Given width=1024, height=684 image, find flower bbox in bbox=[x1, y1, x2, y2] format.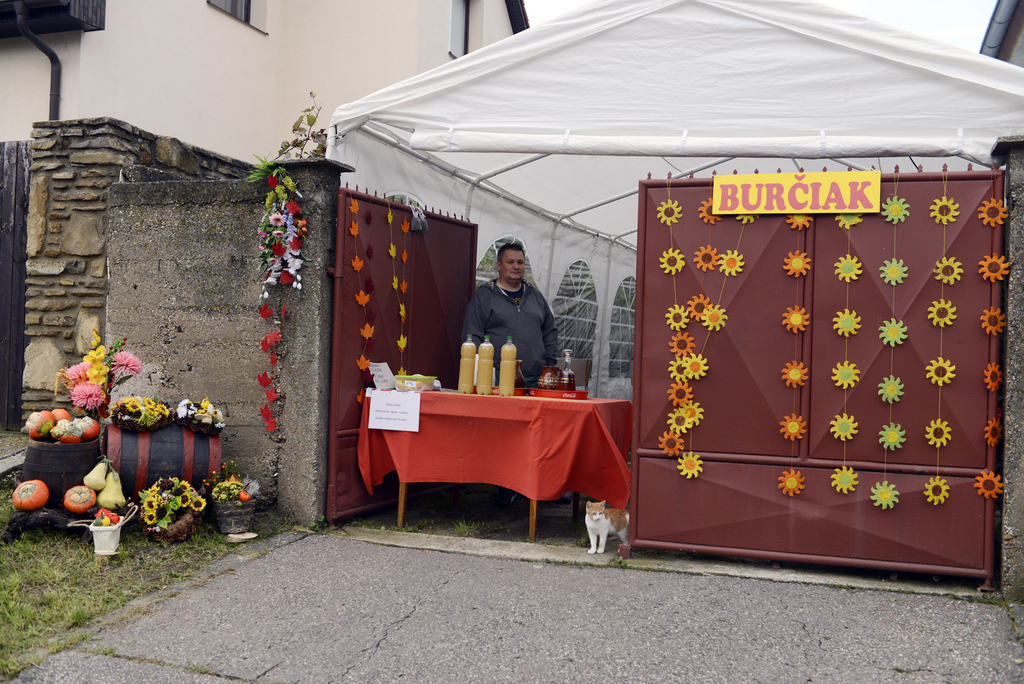
bbox=[881, 257, 908, 289].
